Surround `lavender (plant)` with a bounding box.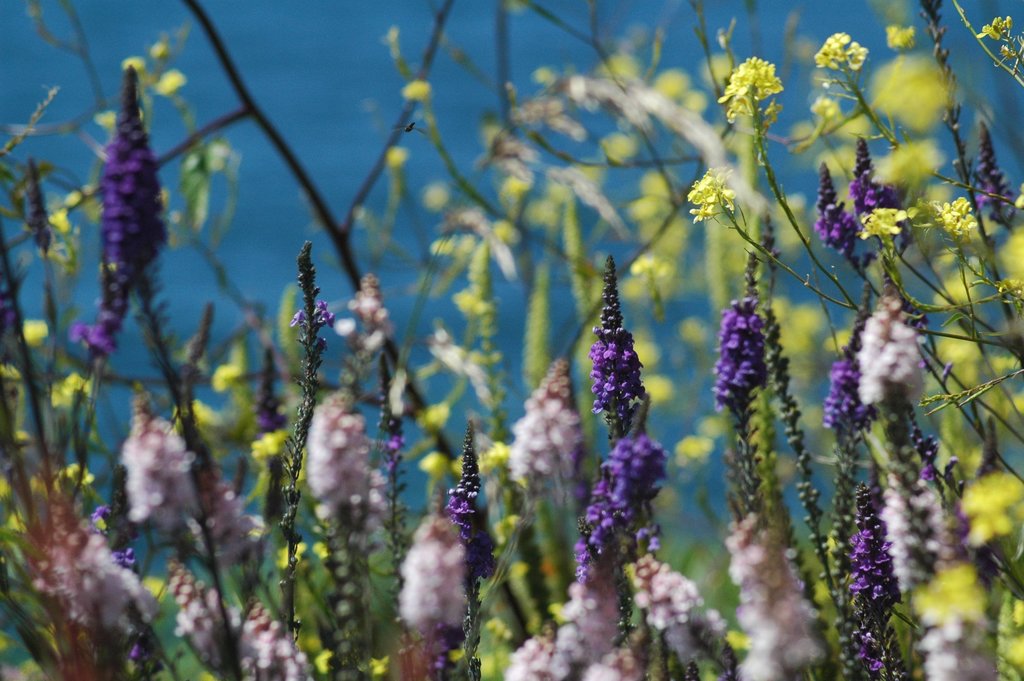
[x1=965, y1=127, x2=1021, y2=228].
